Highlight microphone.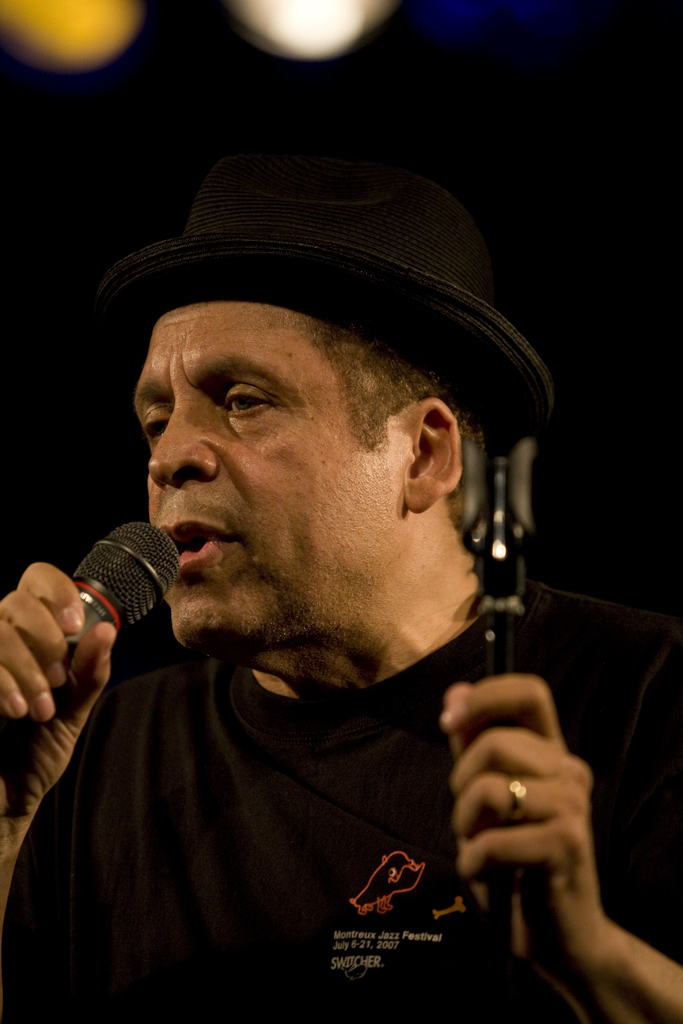
Highlighted region: select_region(0, 518, 186, 789).
